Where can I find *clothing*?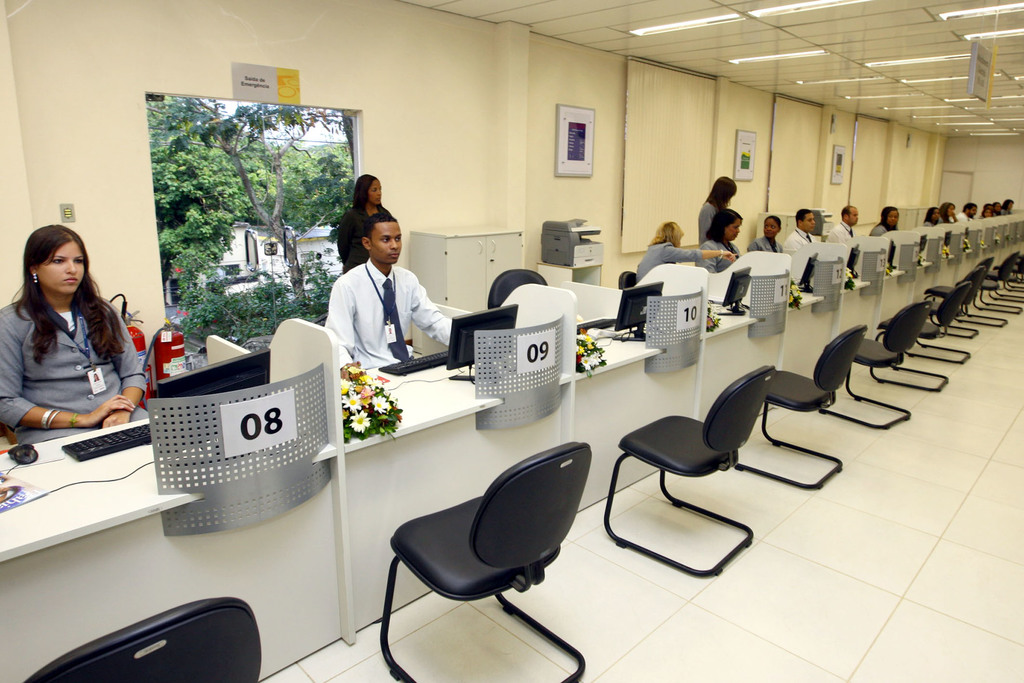
You can find it at [x1=310, y1=229, x2=441, y2=373].
